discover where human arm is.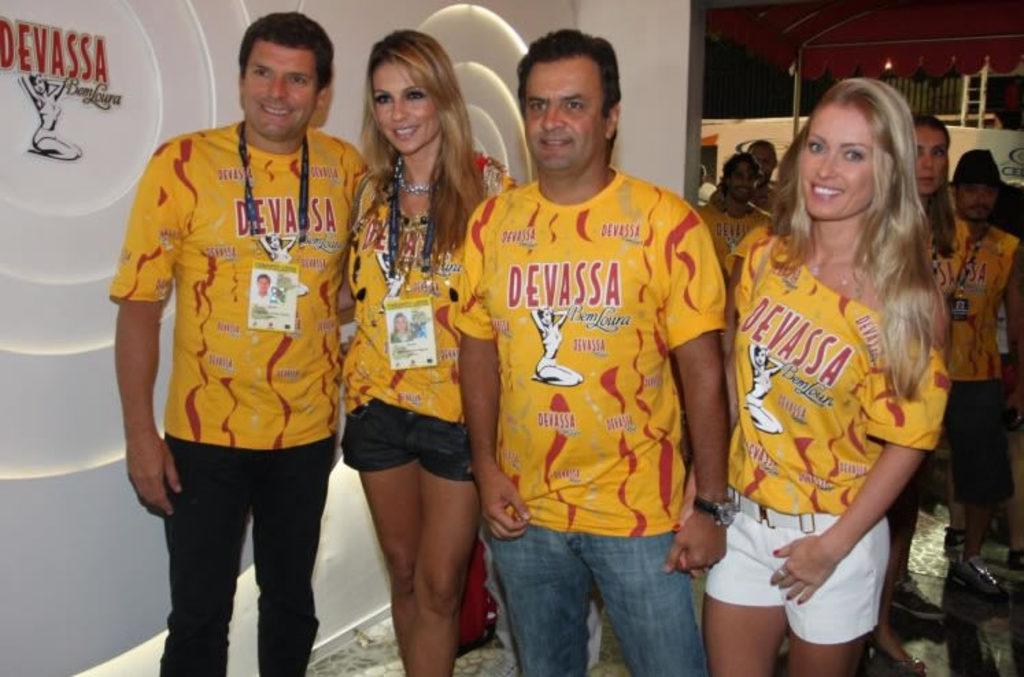
Discovered at locate(1009, 248, 1023, 374).
